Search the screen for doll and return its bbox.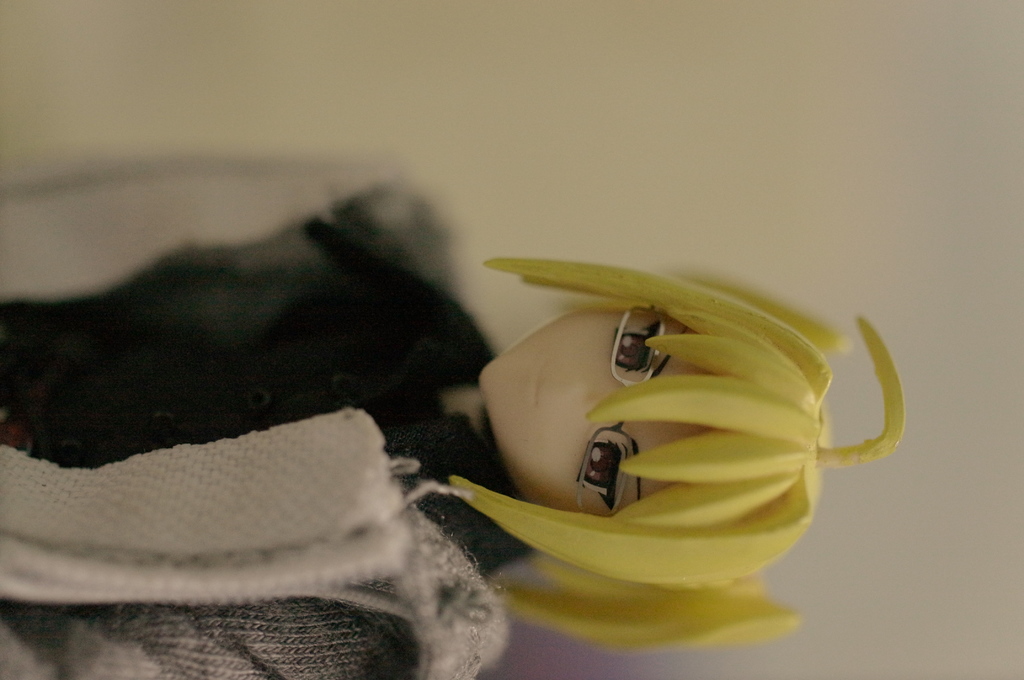
Found: (left=2, top=150, right=909, bottom=673).
